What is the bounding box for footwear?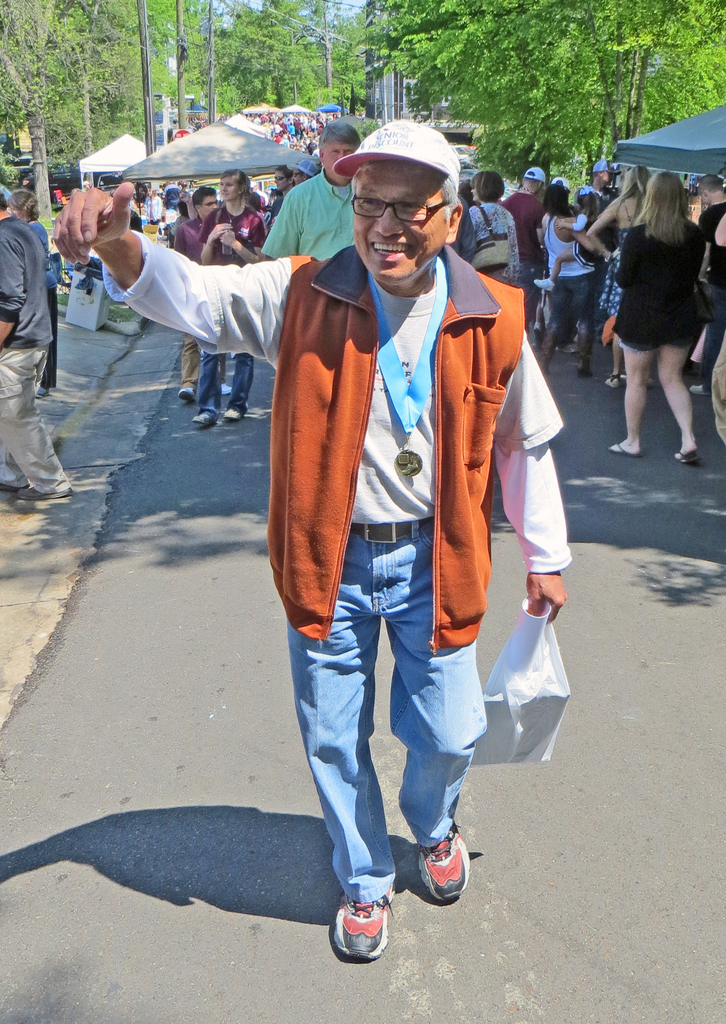
417, 824, 473, 908.
